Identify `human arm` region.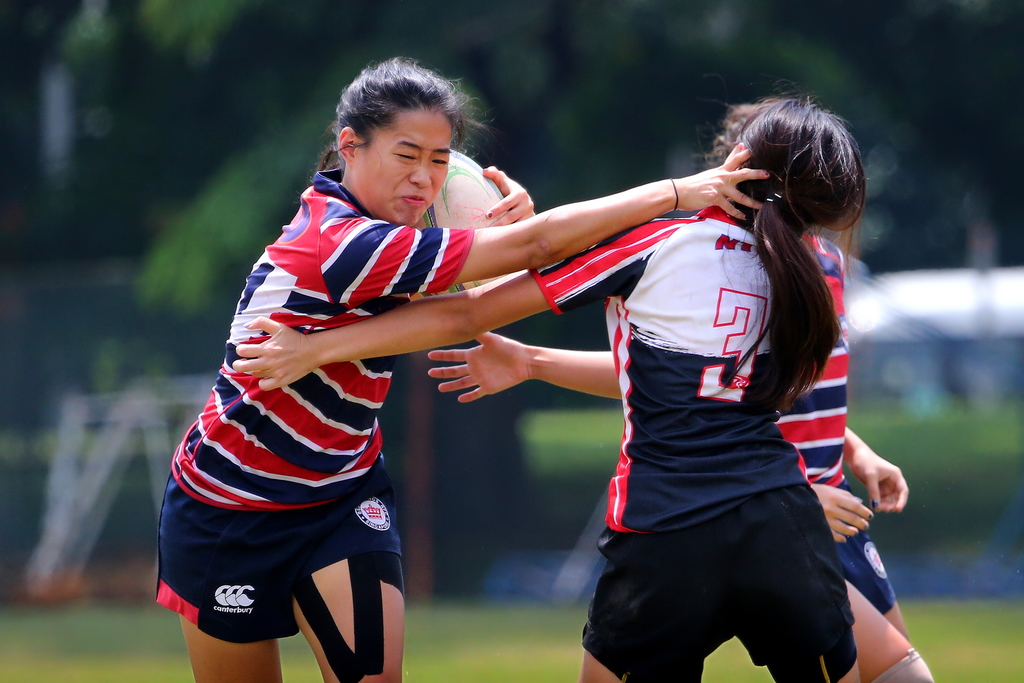
Region: left=810, top=482, right=868, bottom=548.
